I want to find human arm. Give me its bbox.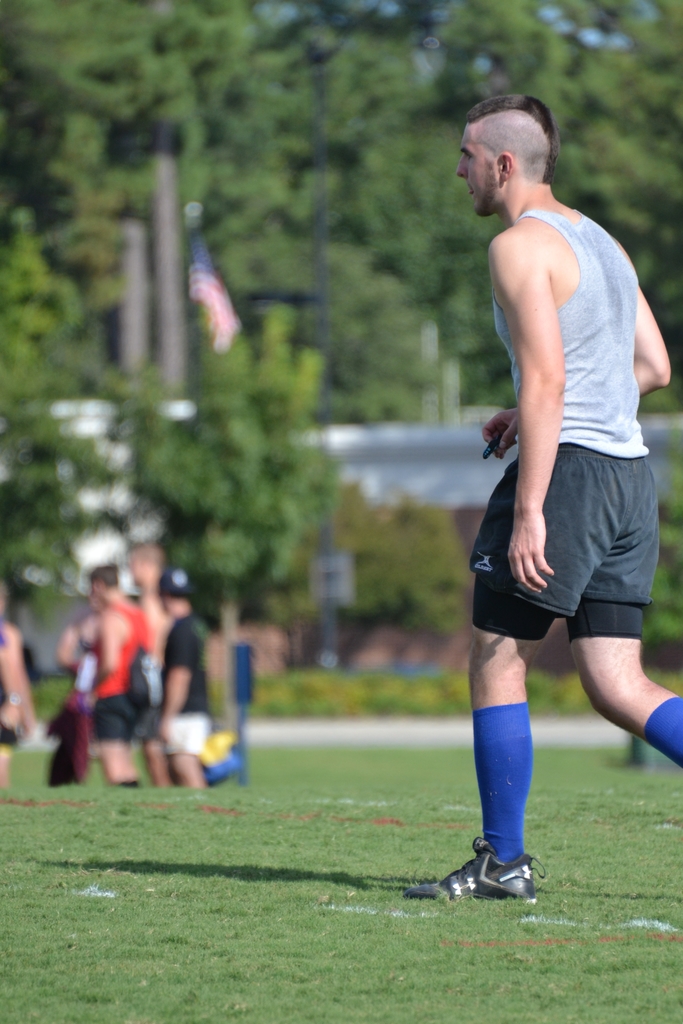
x1=84, y1=601, x2=112, y2=701.
